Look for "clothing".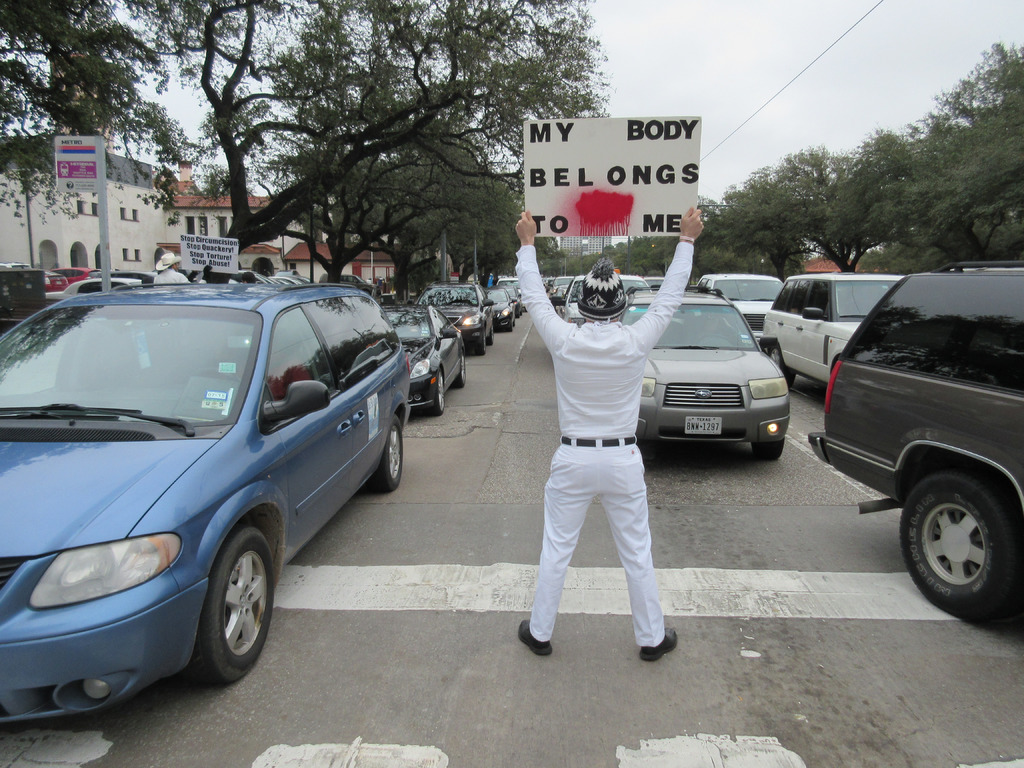
Found: <region>512, 246, 694, 643</region>.
